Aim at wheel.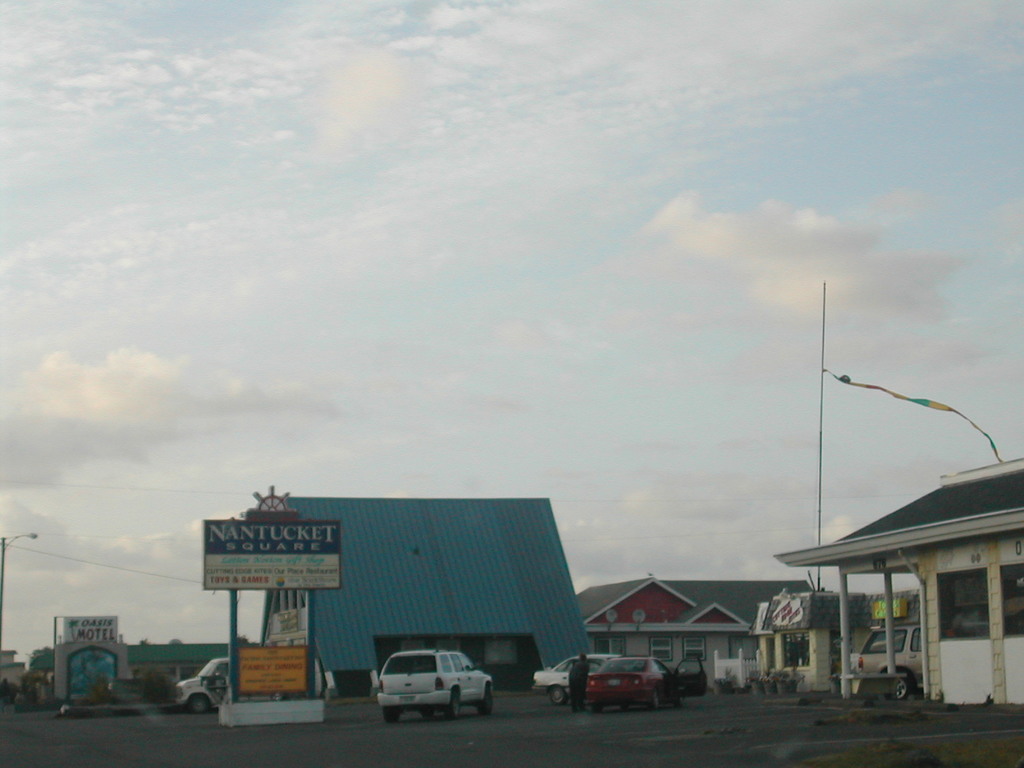
Aimed at [left=591, top=704, right=602, bottom=712].
